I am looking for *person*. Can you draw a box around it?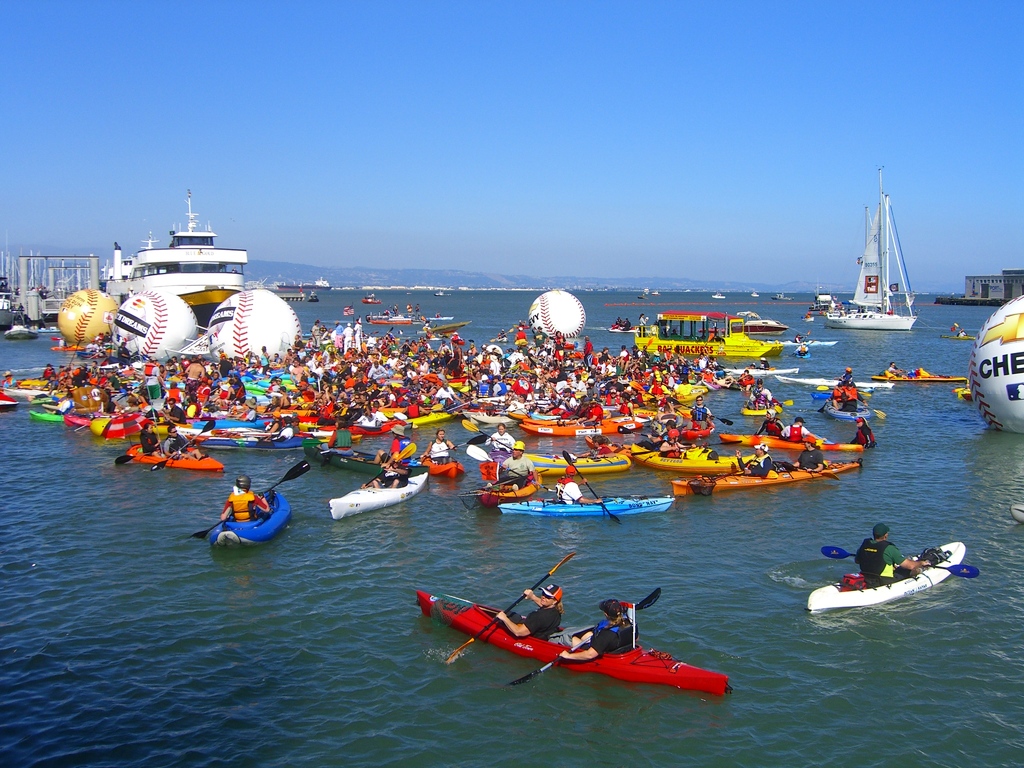
Sure, the bounding box is bbox(783, 419, 818, 438).
